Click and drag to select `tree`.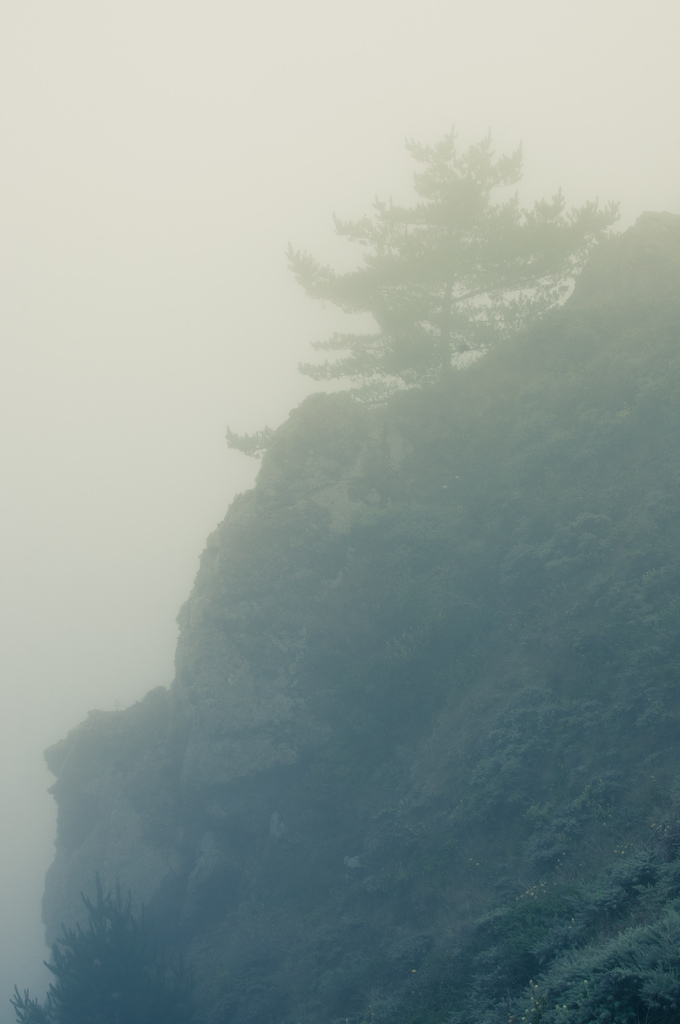
Selection: x1=0 y1=865 x2=182 y2=1023.
